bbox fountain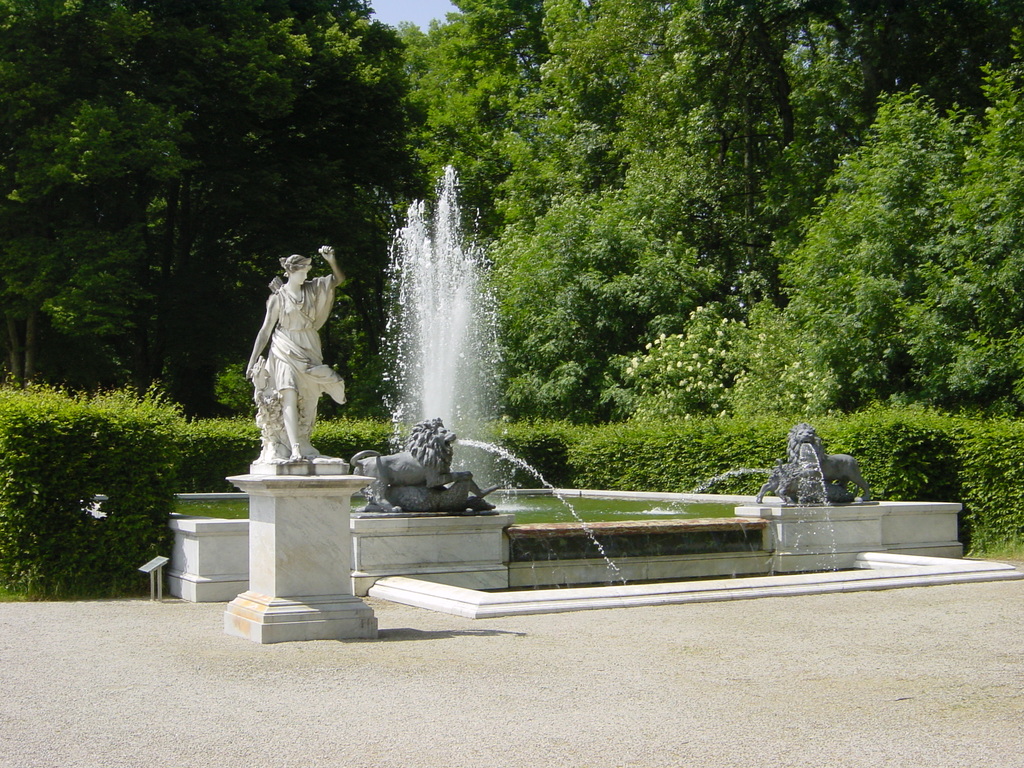
(166, 157, 964, 623)
